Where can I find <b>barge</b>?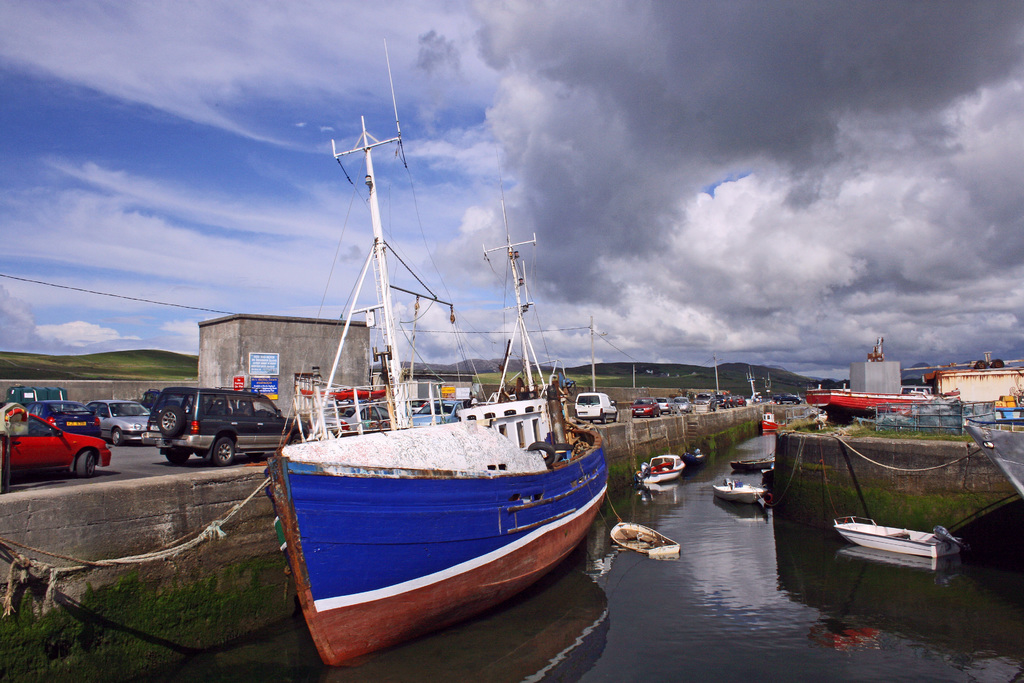
You can find it at [left=264, top=40, right=610, bottom=666].
